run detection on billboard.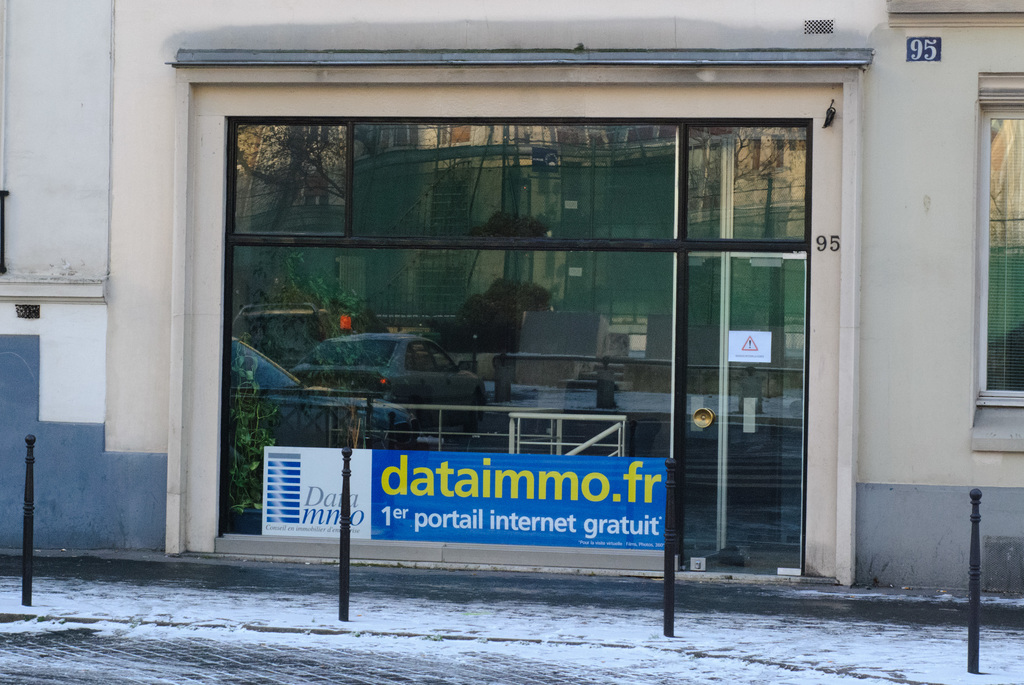
Result: l=262, t=447, r=677, b=552.
